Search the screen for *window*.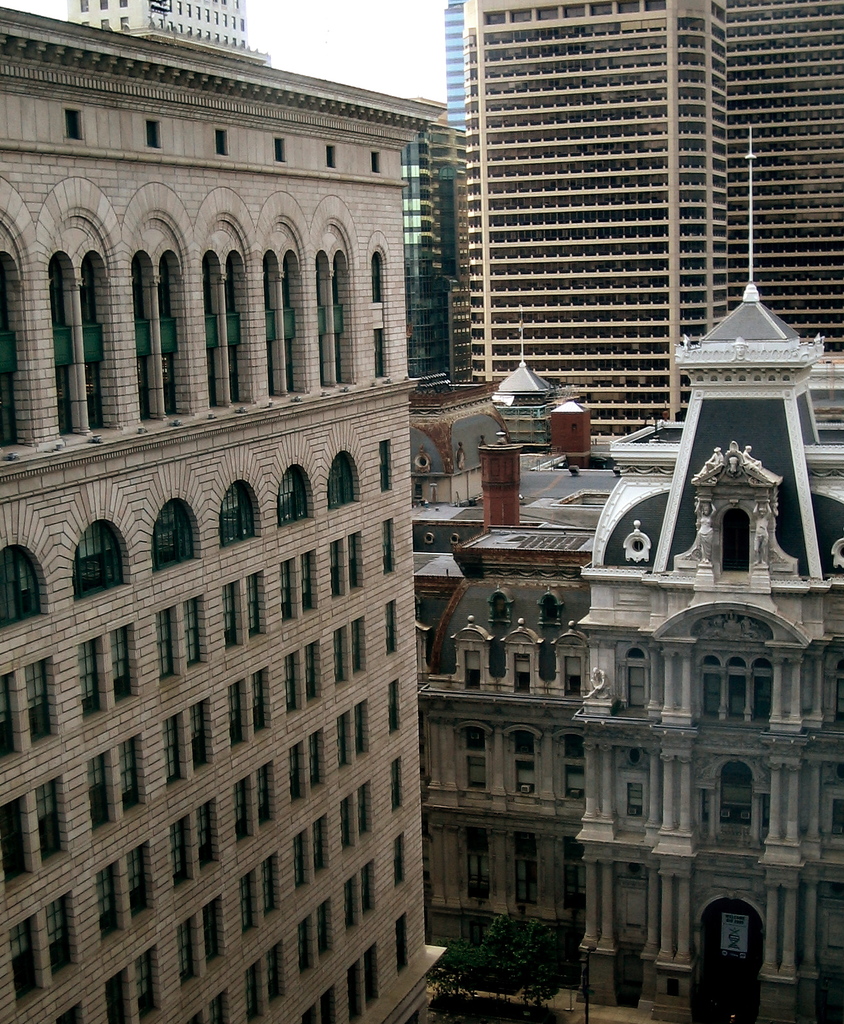
Found at [205,29,214,41].
